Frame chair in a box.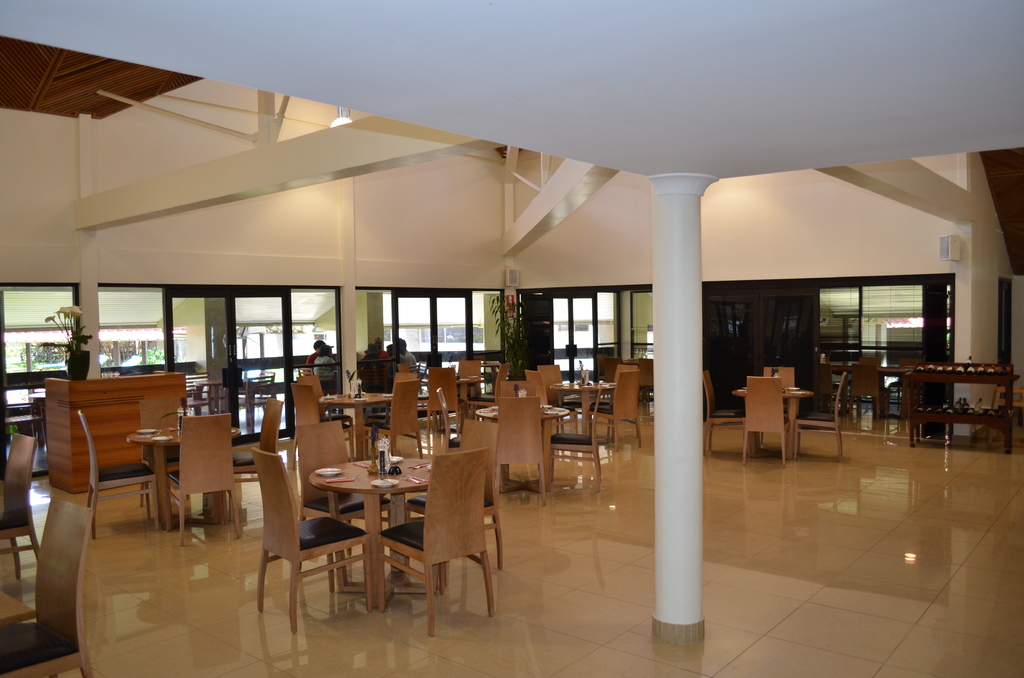
(left=0, top=400, right=47, bottom=451).
